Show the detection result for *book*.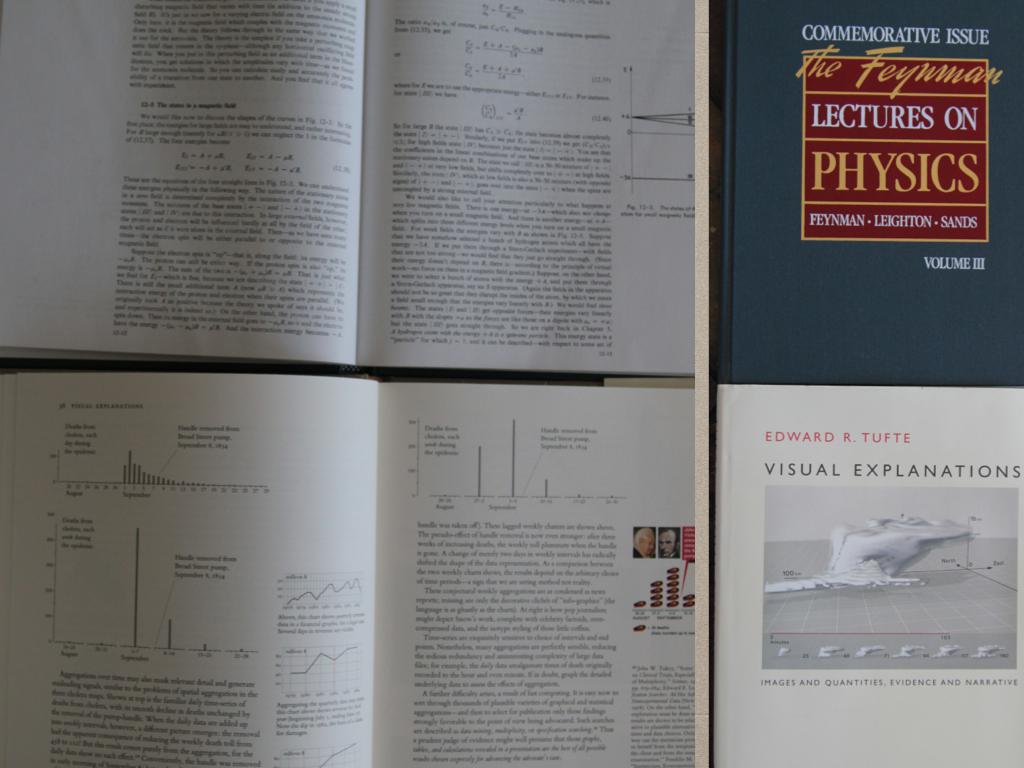
x1=0, y1=0, x2=699, y2=383.
